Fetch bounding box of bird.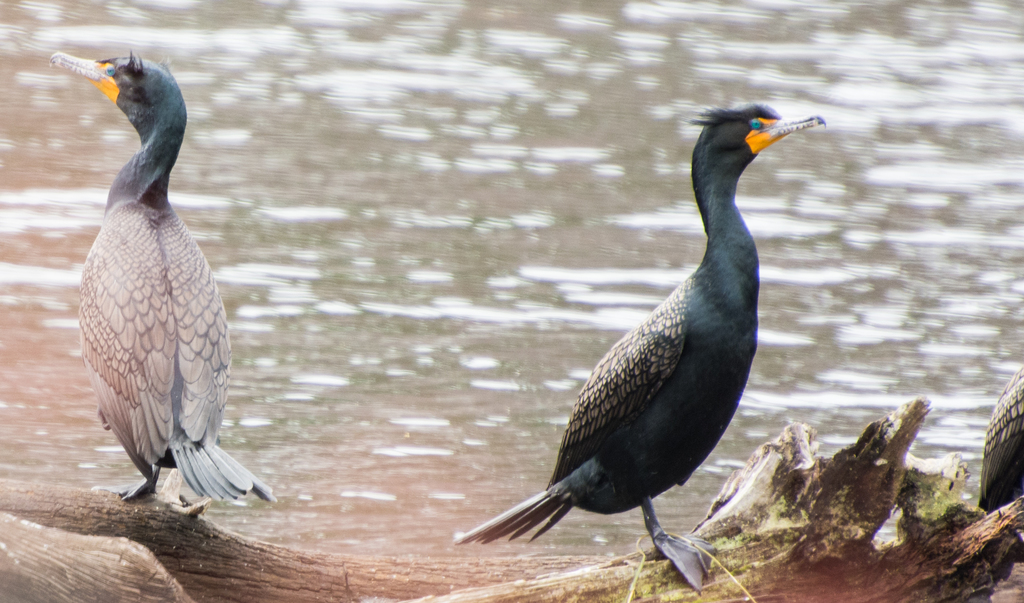
Bbox: region(449, 98, 817, 593).
